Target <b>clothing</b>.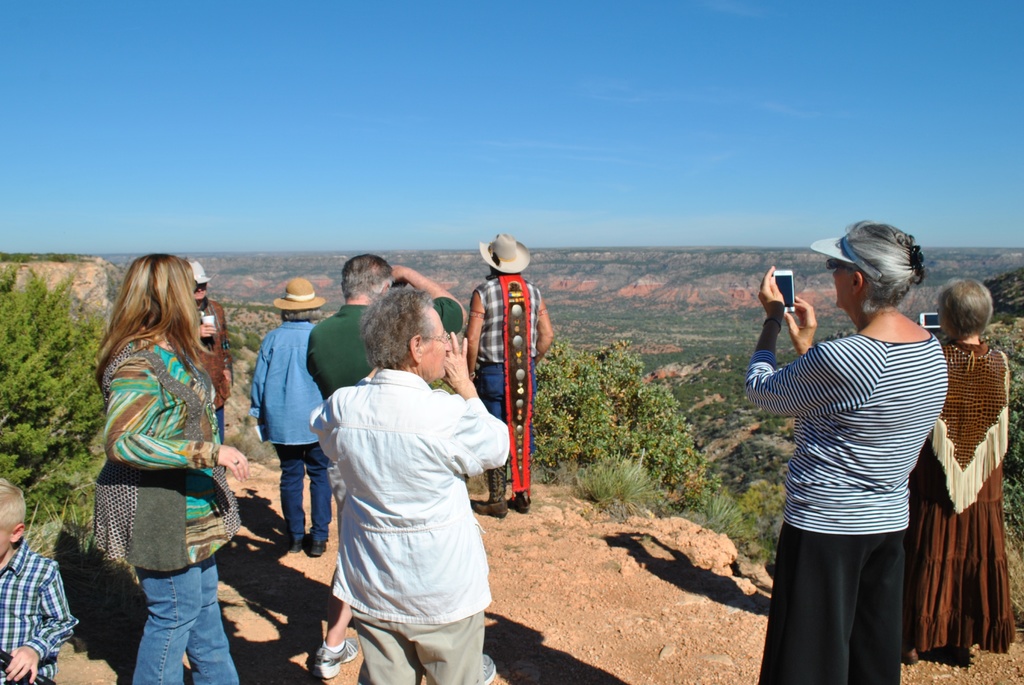
Target region: <region>243, 317, 323, 540</region>.
